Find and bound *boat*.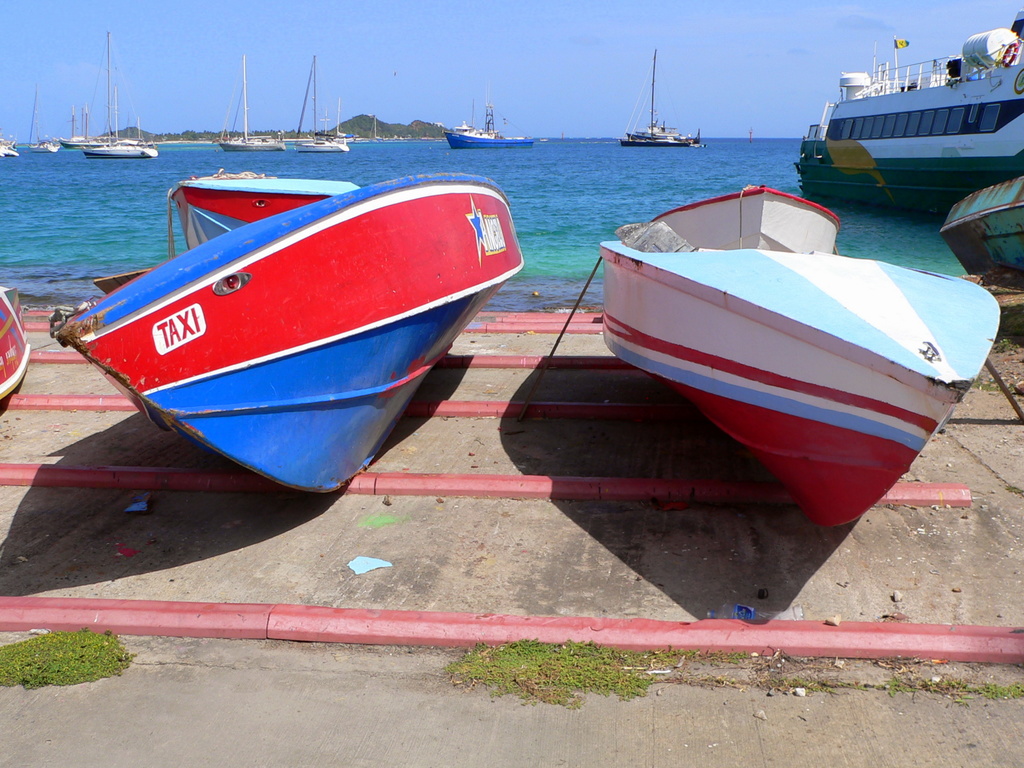
Bound: (x1=223, y1=59, x2=278, y2=152).
